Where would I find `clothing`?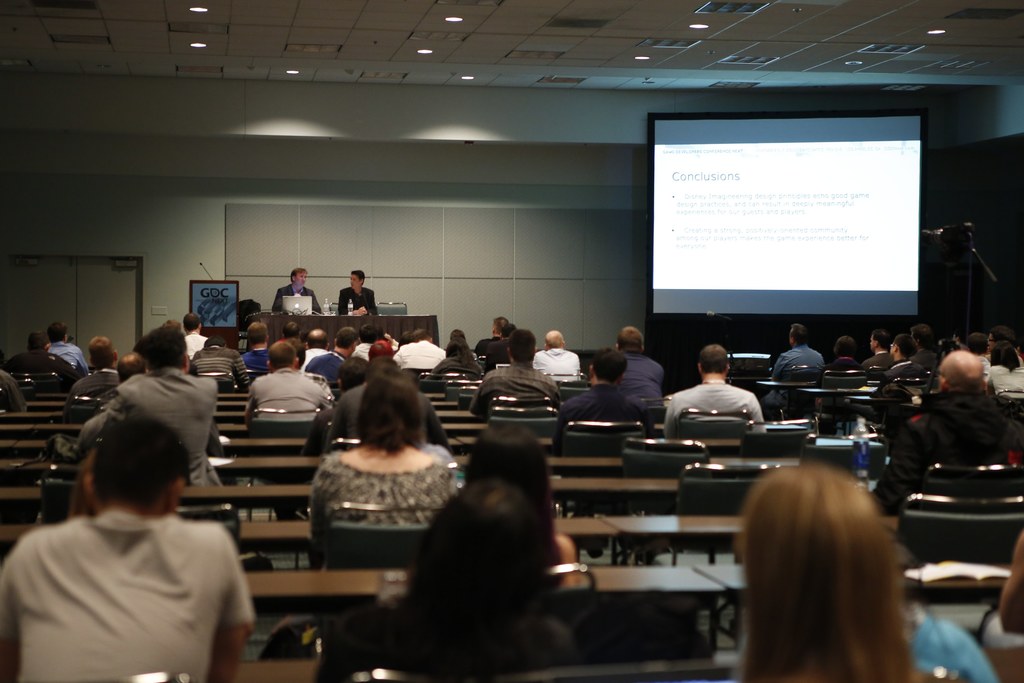
At 662 386 766 435.
